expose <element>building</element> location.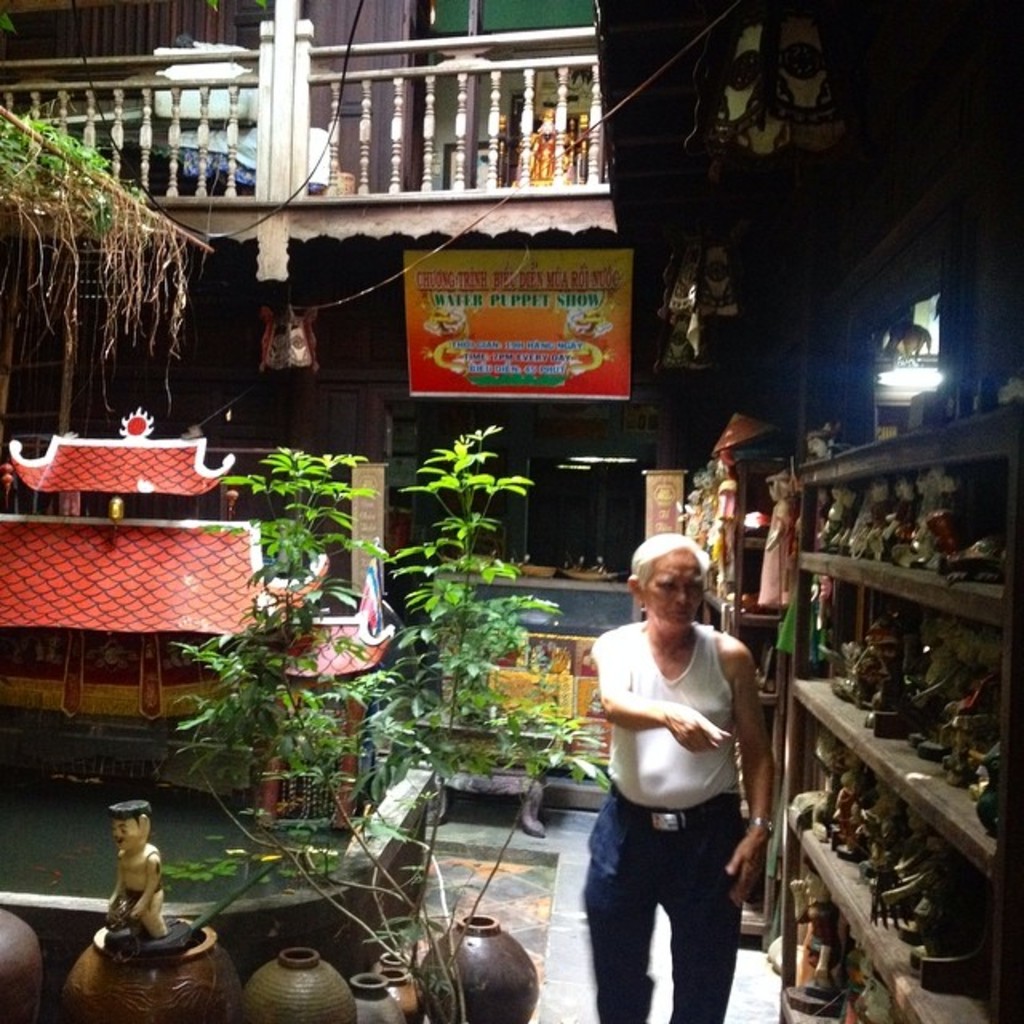
Exposed at 0 0 1022 1022.
